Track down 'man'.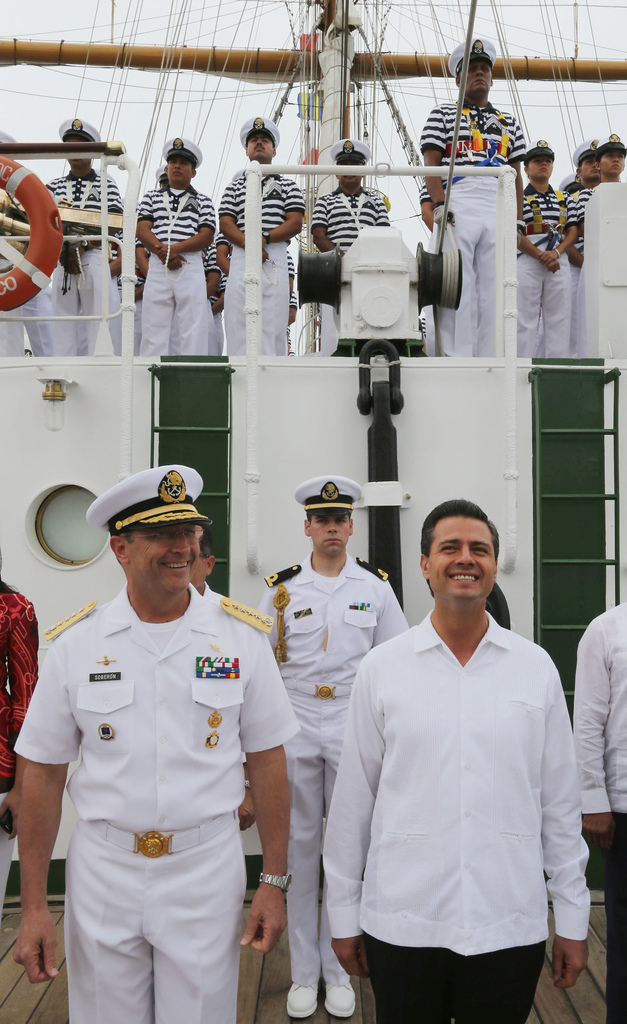
Tracked to bbox=(509, 127, 571, 363).
